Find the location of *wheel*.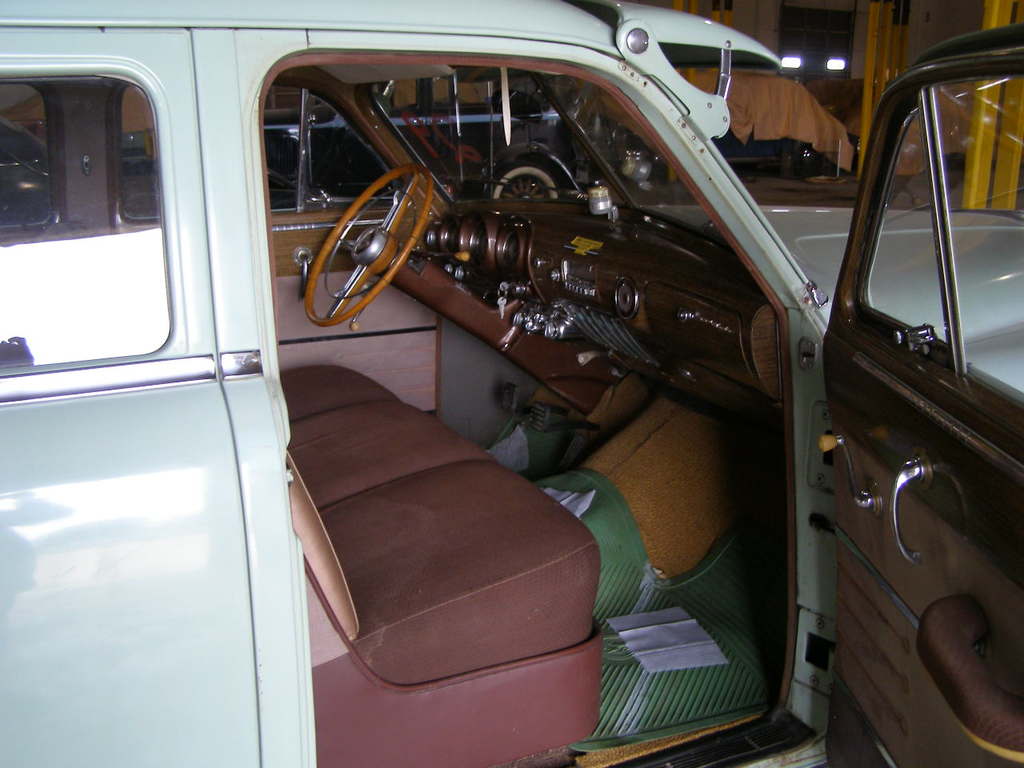
Location: [left=297, top=148, right=438, bottom=323].
